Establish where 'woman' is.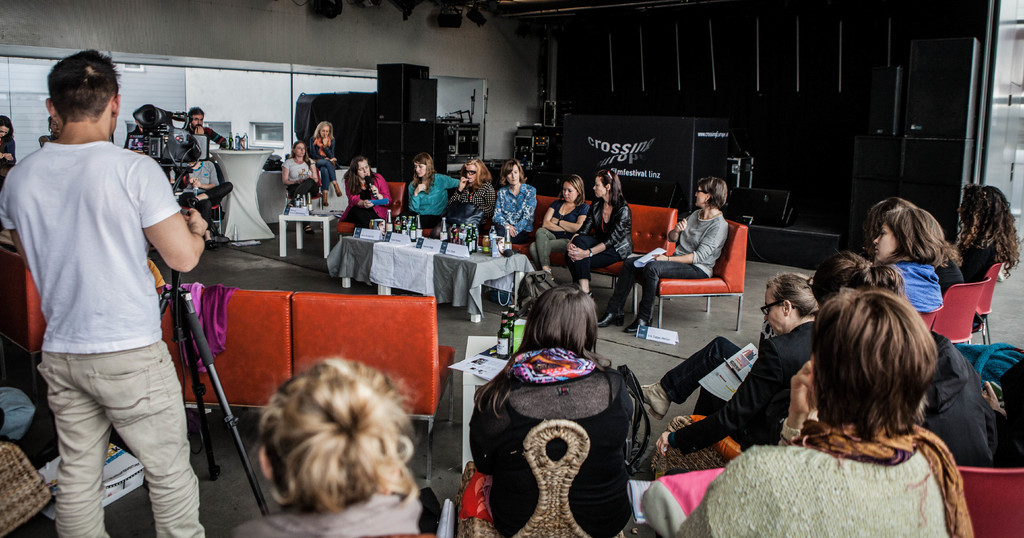
Established at 309:118:341:208.
